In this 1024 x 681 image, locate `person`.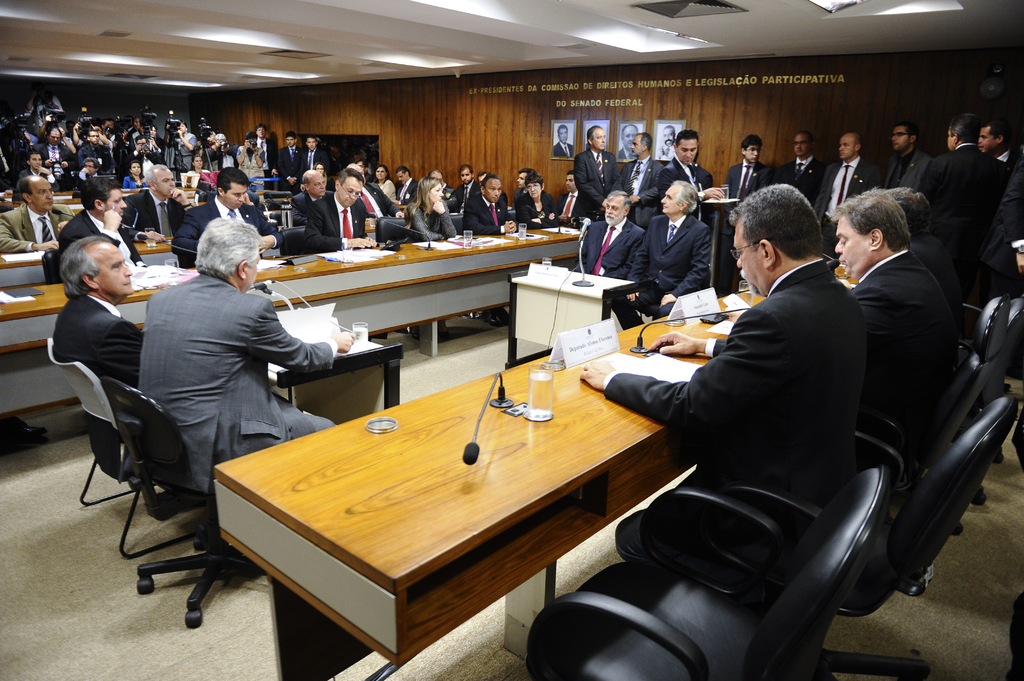
Bounding box: x1=579 y1=178 x2=869 y2=561.
